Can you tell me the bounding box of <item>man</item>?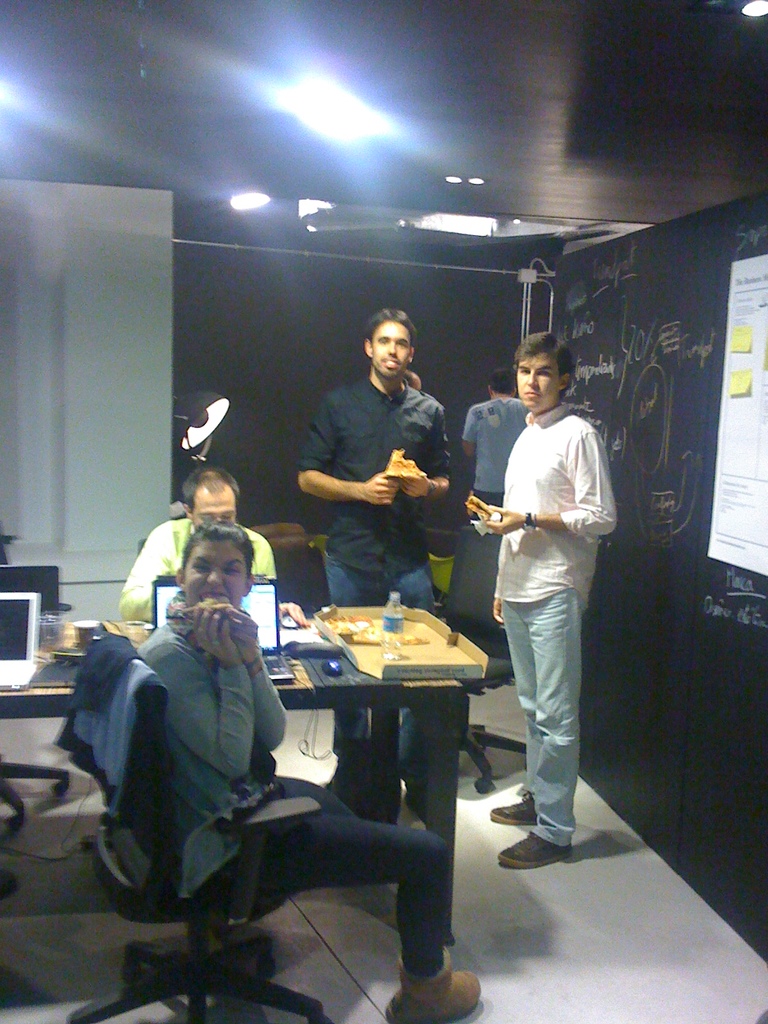
bbox(287, 306, 450, 746).
